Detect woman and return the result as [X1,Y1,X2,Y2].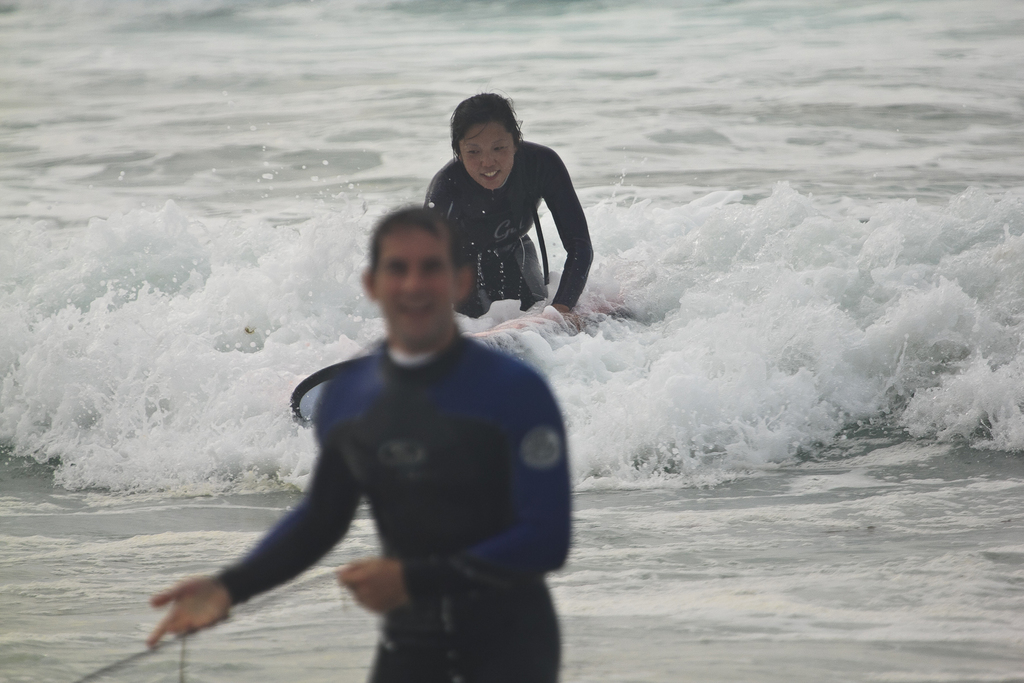
[408,99,600,373].
